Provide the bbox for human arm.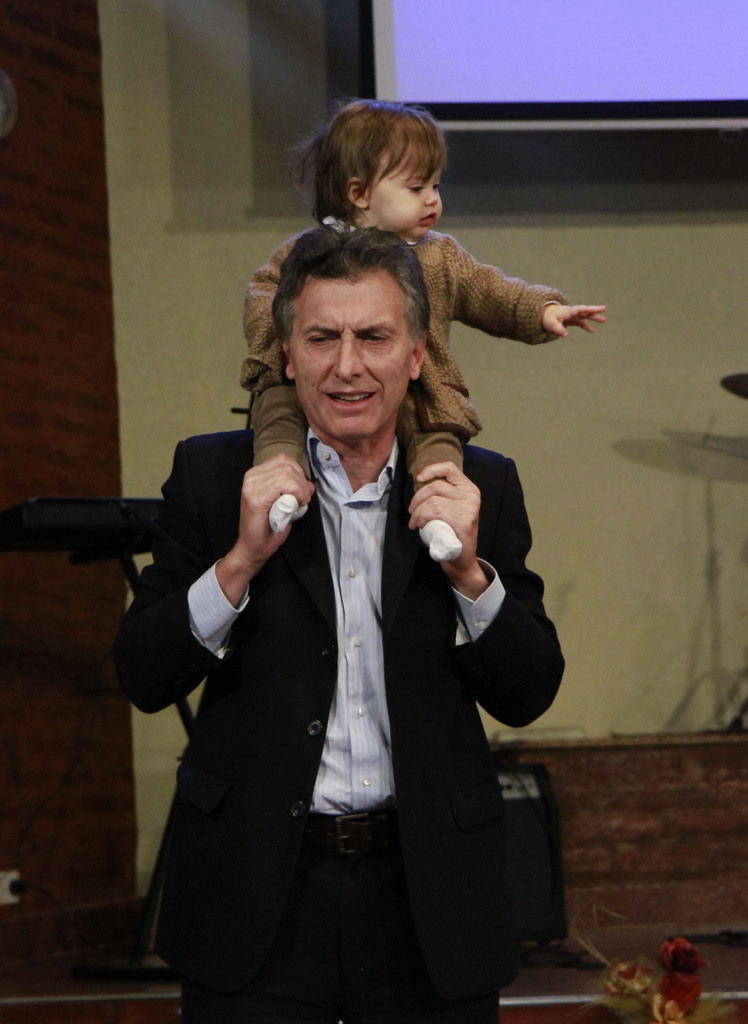
left=111, top=438, right=319, bottom=721.
